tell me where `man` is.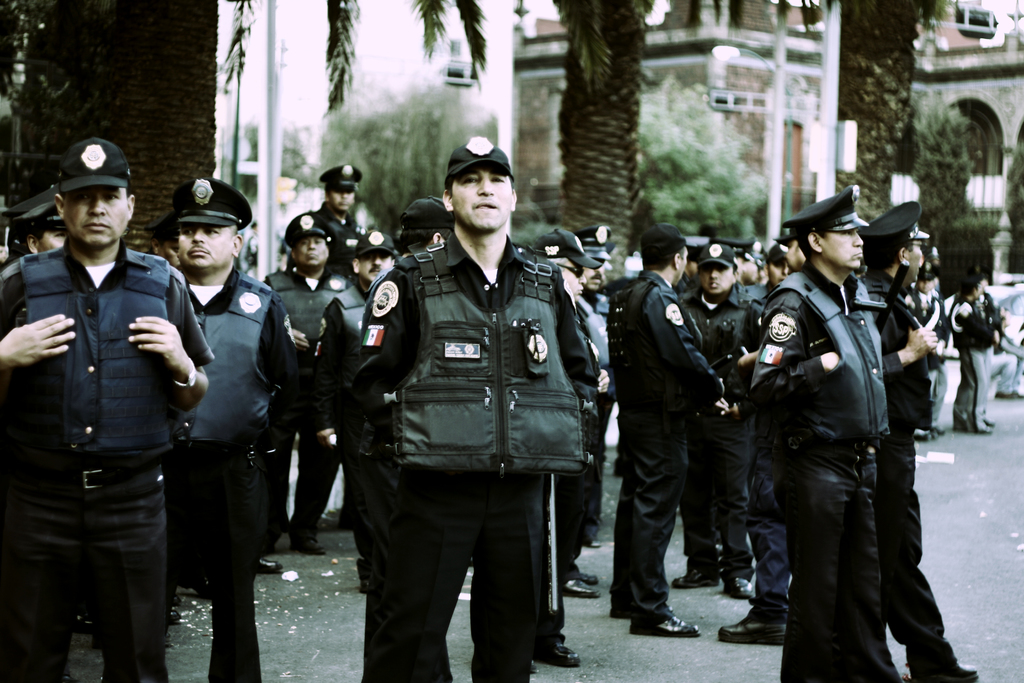
`man` is at locate(397, 194, 459, 254).
